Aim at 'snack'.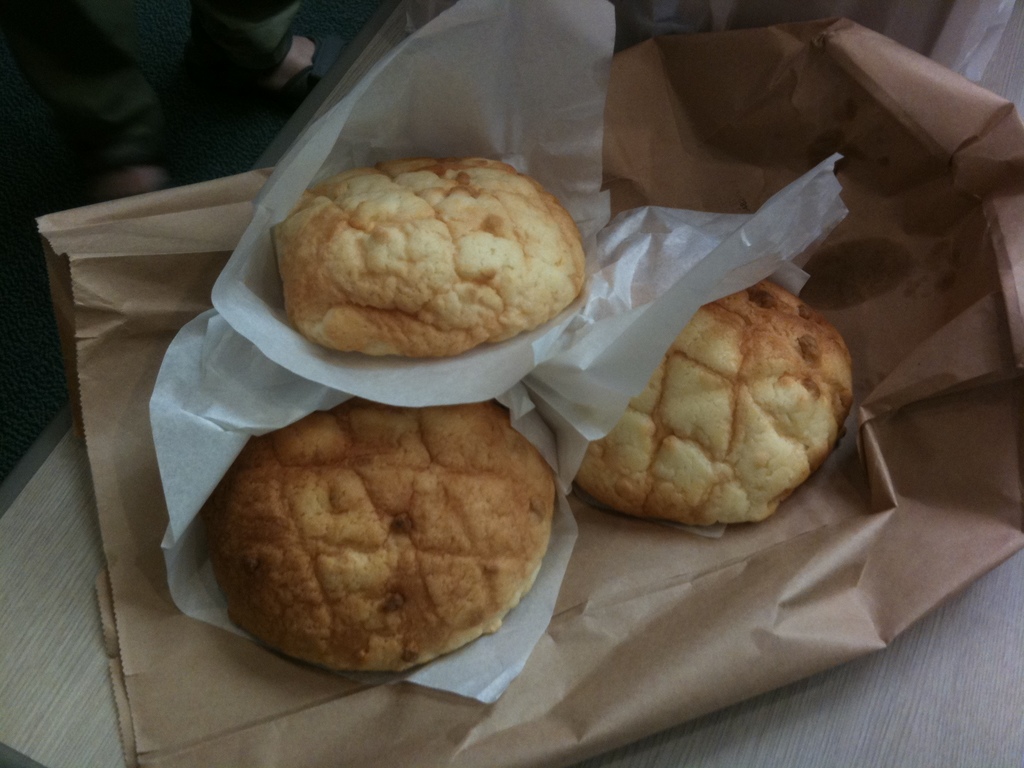
Aimed at BBox(584, 282, 854, 521).
